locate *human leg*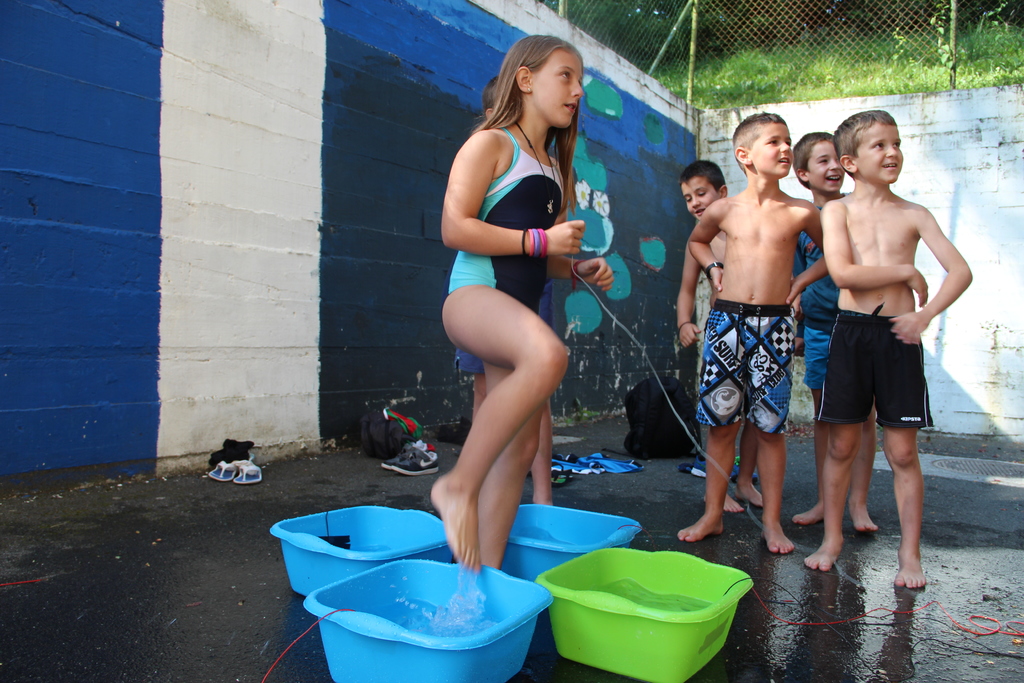
box=[805, 418, 863, 569]
